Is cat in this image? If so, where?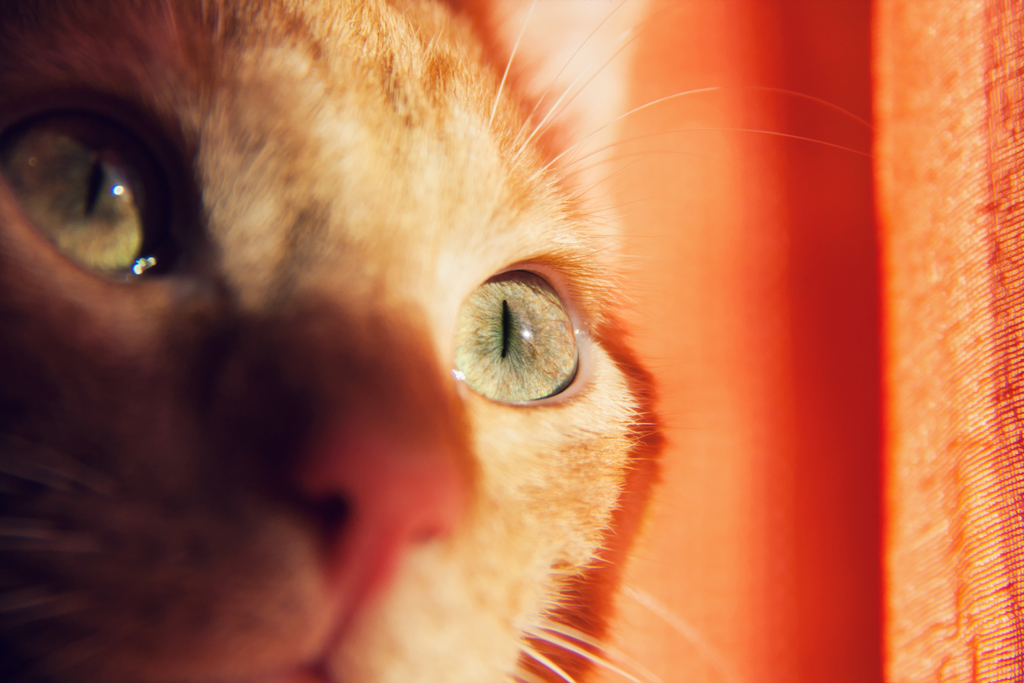
Yes, at bbox(0, 4, 837, 682).
